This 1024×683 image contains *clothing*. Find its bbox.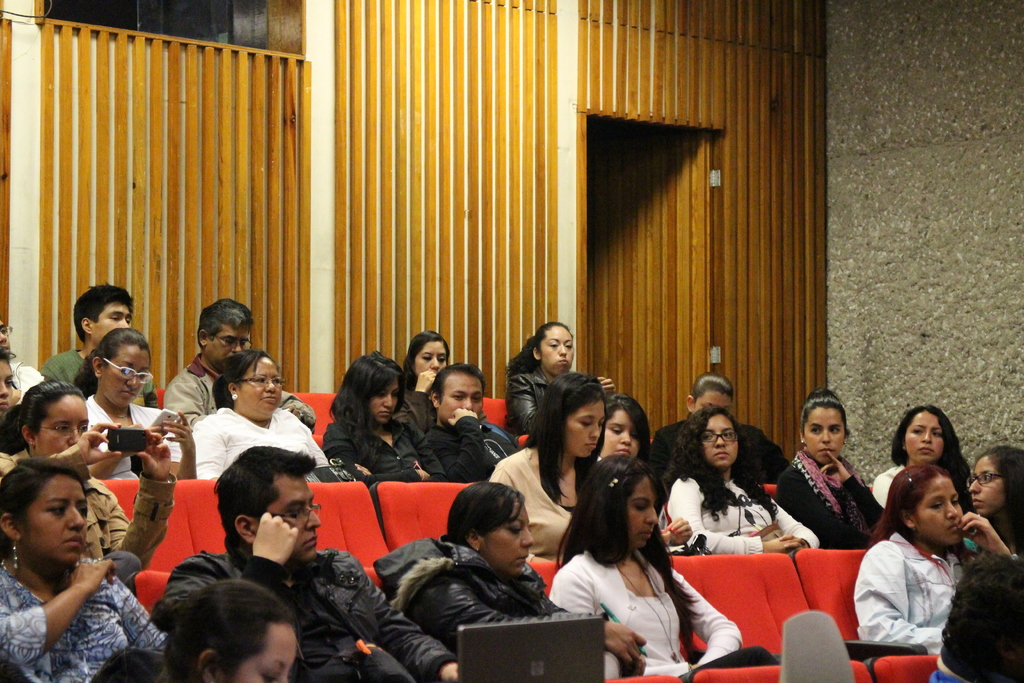
161, 343, 324, 429.
